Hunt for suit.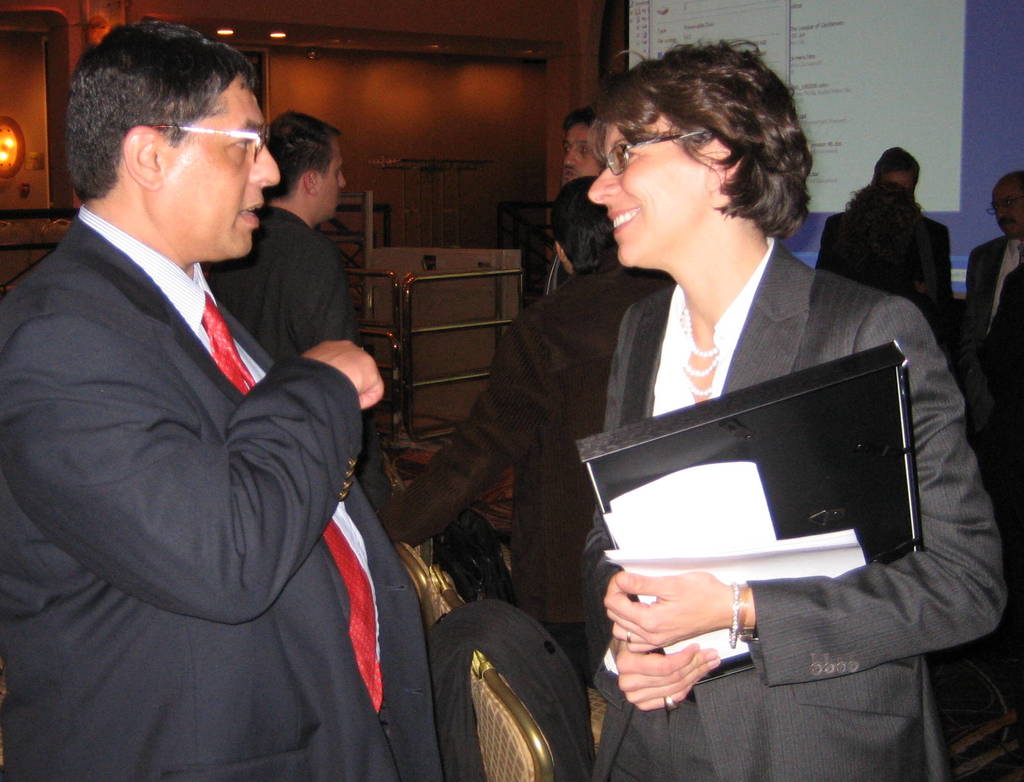
Hunted down at [left=0, top=202, right=448, bottom=781].
